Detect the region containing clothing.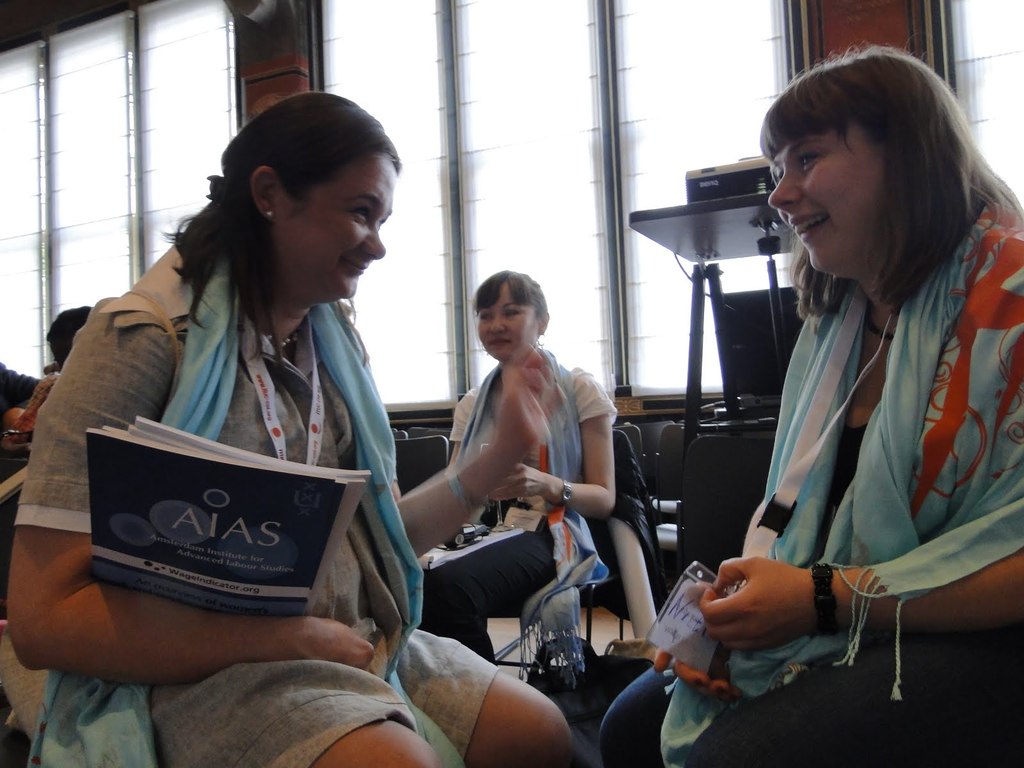
locate(415, 346, 621, 663).
